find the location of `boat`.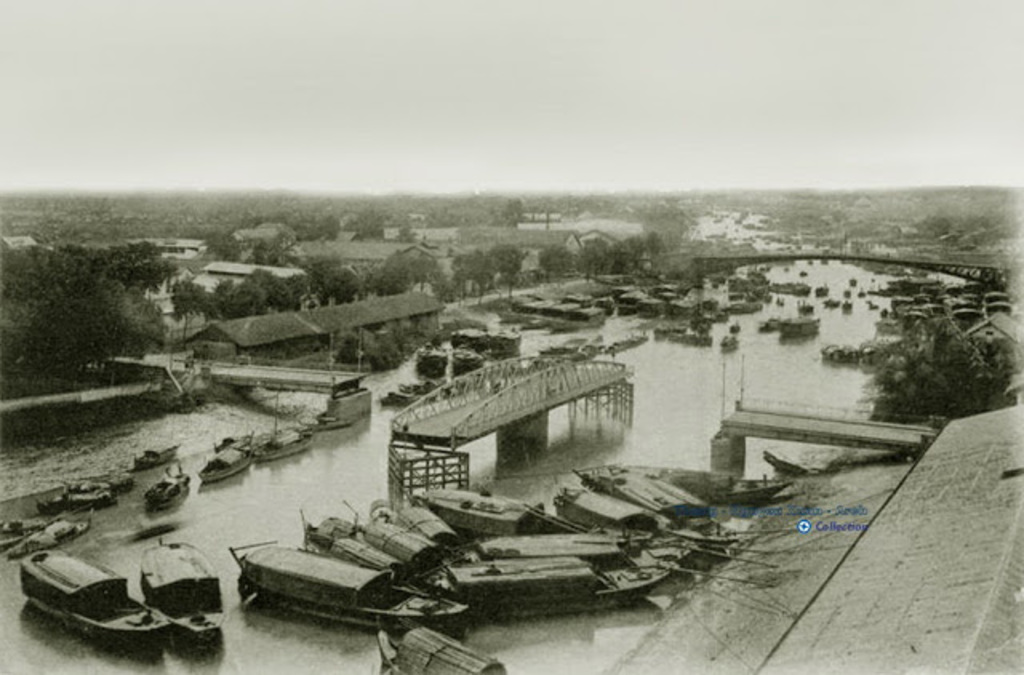
Location: left=142, top=465, right=197, bottom=515.
